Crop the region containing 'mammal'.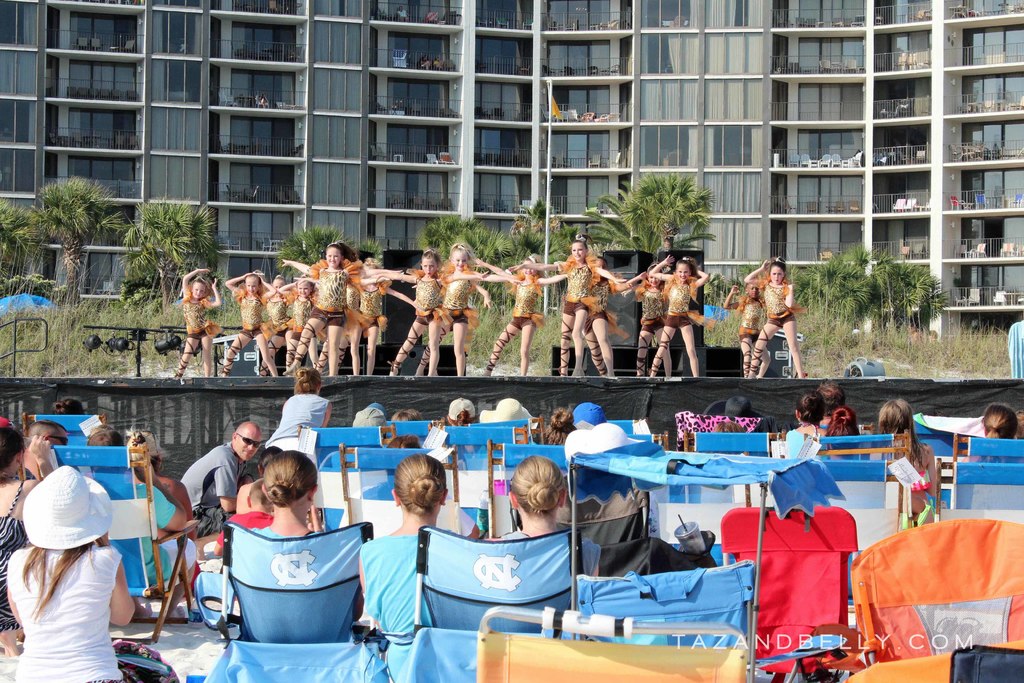
Crop region: BBox(228, 479, 273, 528).
